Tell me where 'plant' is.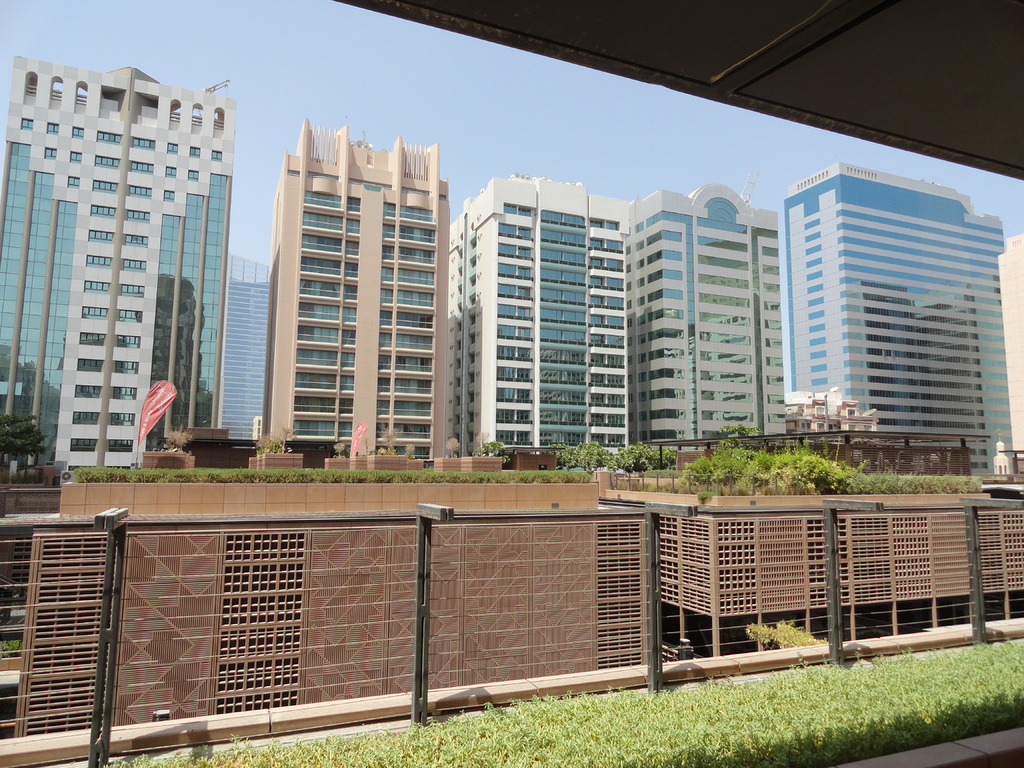
'plant' is at (x1=97, y1=627, x2=1023, y2=767).
